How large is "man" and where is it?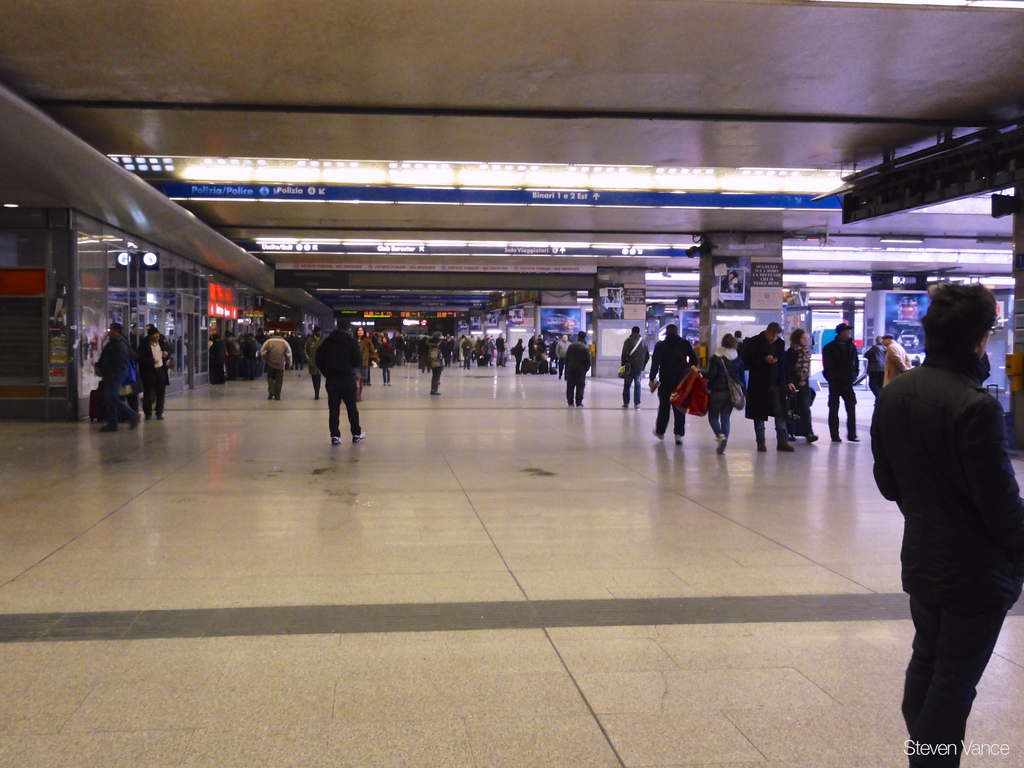
Bounding box: left=740, top=323, right=796, bottom=451.
